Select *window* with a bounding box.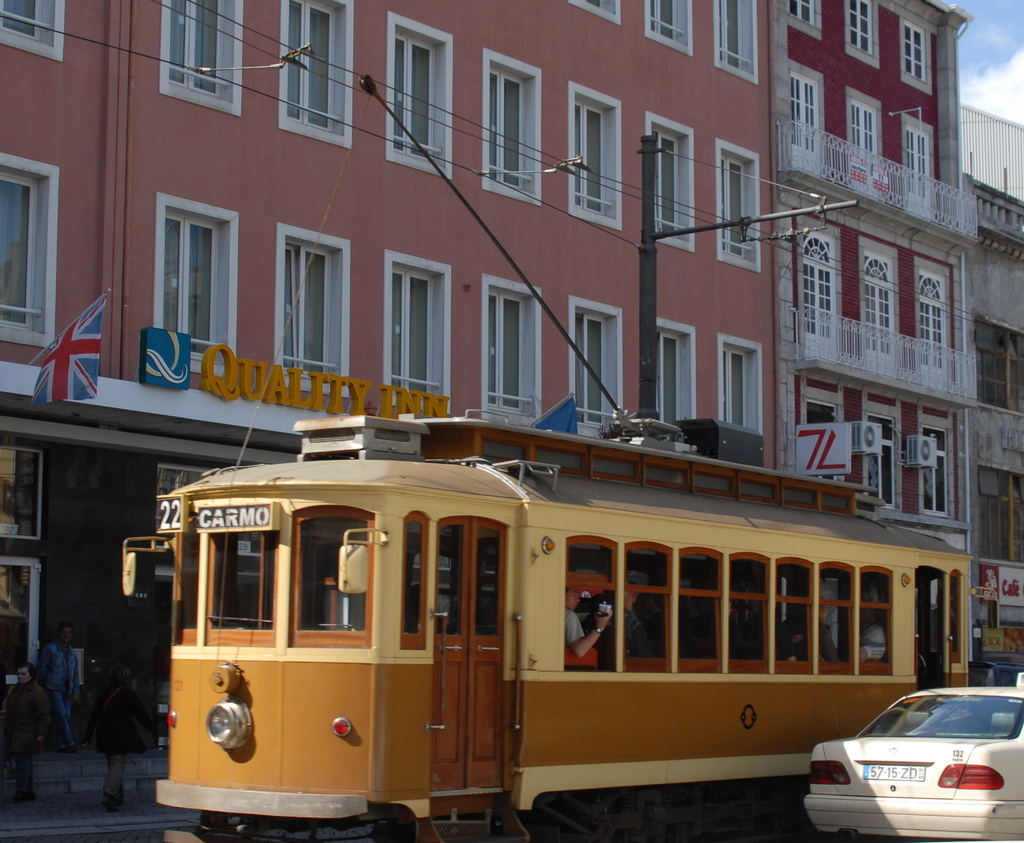
(x1=718, y1=336, x2=763, y2=438).
